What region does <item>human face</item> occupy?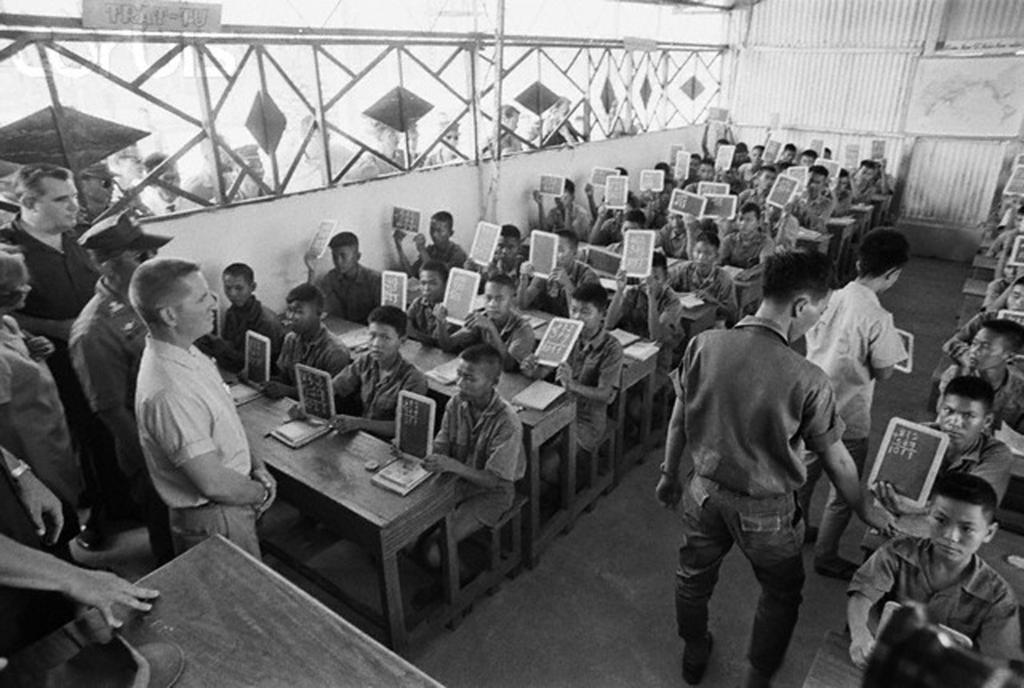
bbox(1003, 255, 1013, 278).
